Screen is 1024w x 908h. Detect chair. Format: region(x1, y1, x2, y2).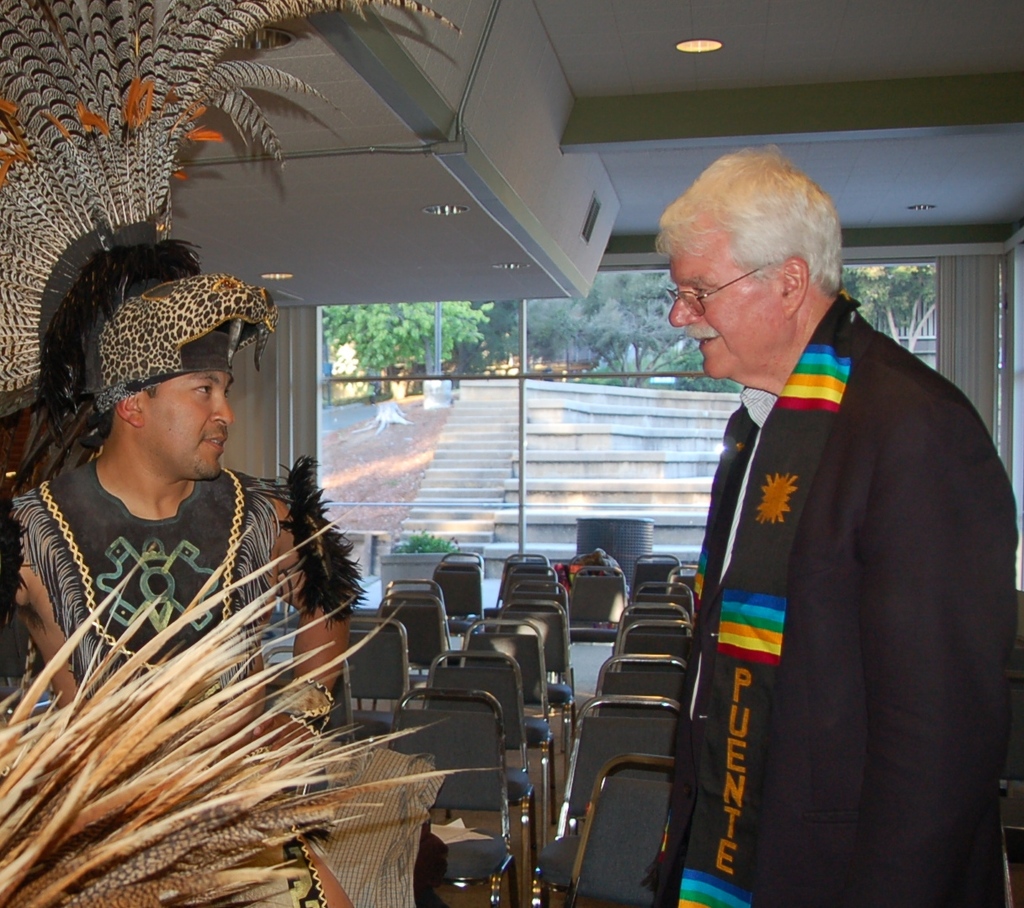
region(502, 570, 559, 608).
